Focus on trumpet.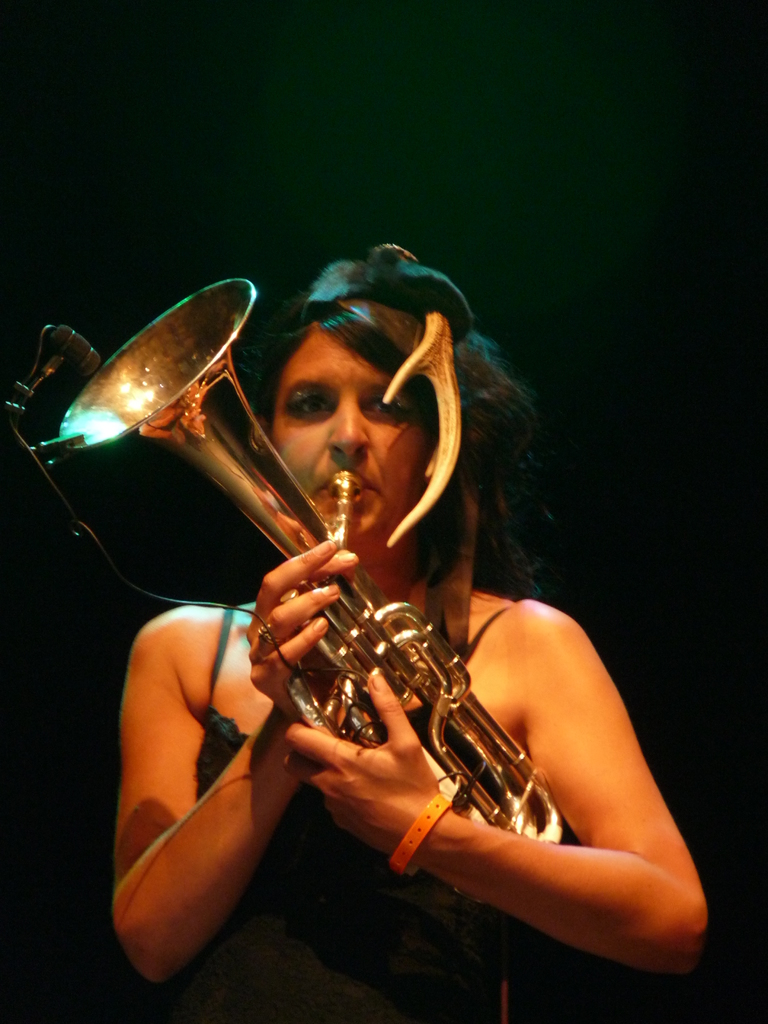
Focused at region(45, 273, 577, 860).
